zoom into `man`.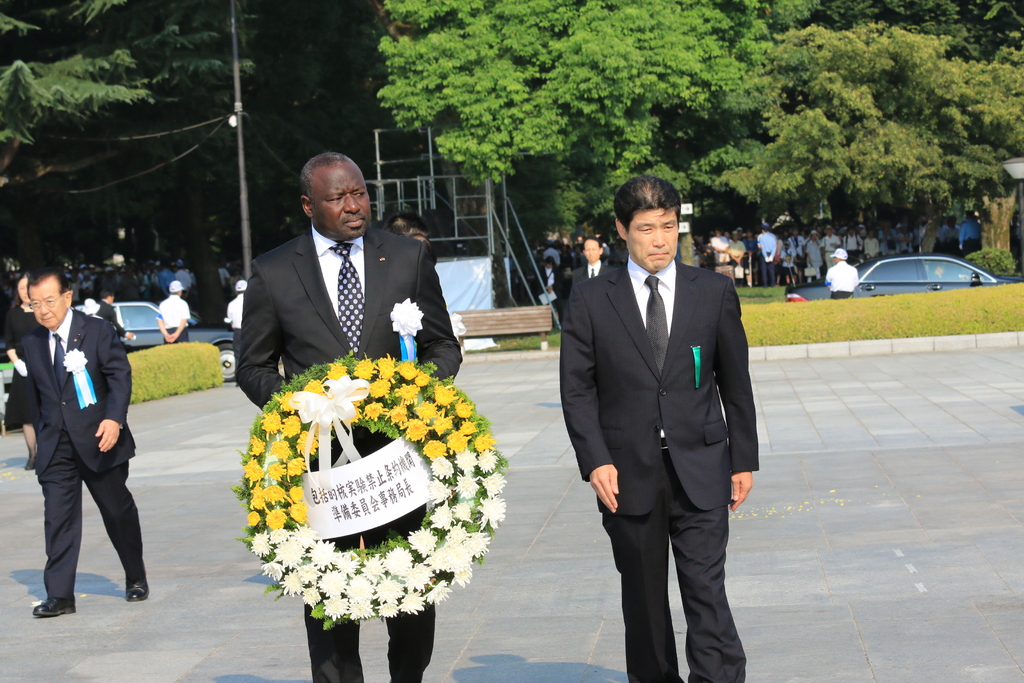
Zoom target: select_region(810, 223, 831, 286).
